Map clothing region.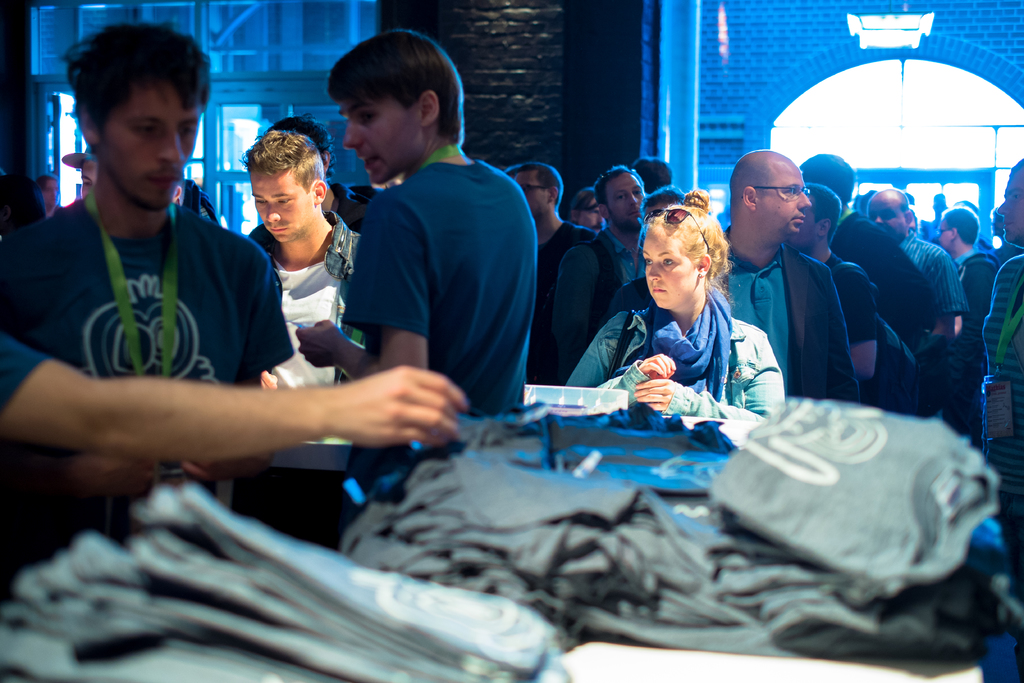
Mapped to BBox(540, 223, 648, 388).
